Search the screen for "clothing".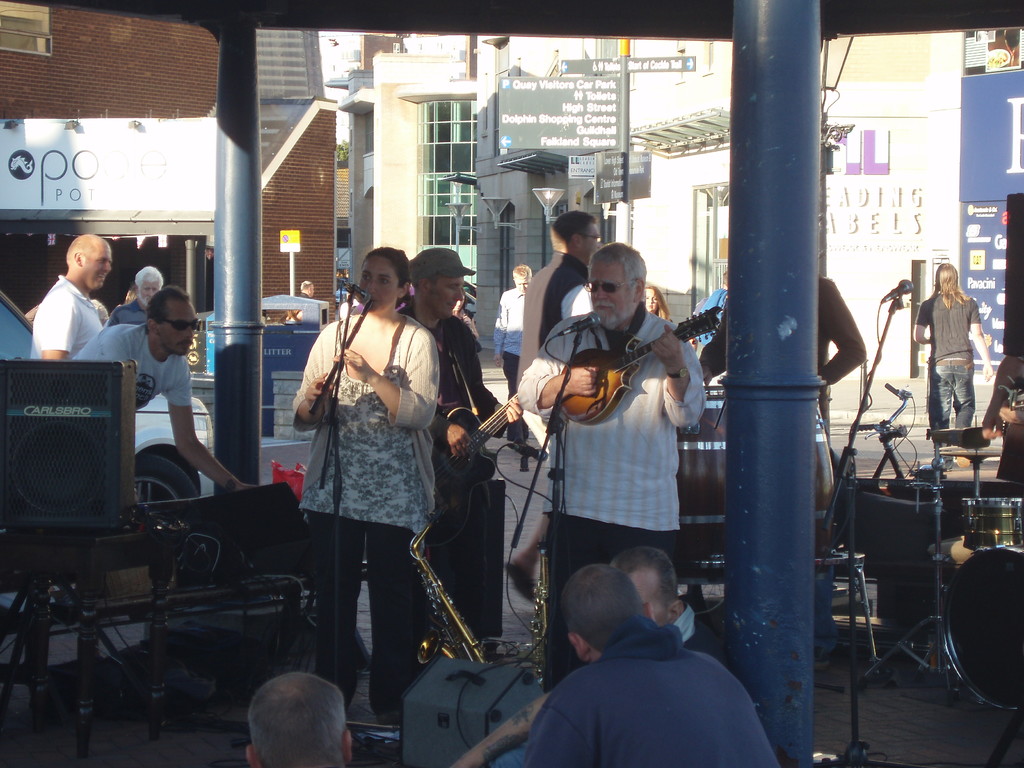
Found at pyautogui.locateOnScreen(30, 271, 102, 357).
